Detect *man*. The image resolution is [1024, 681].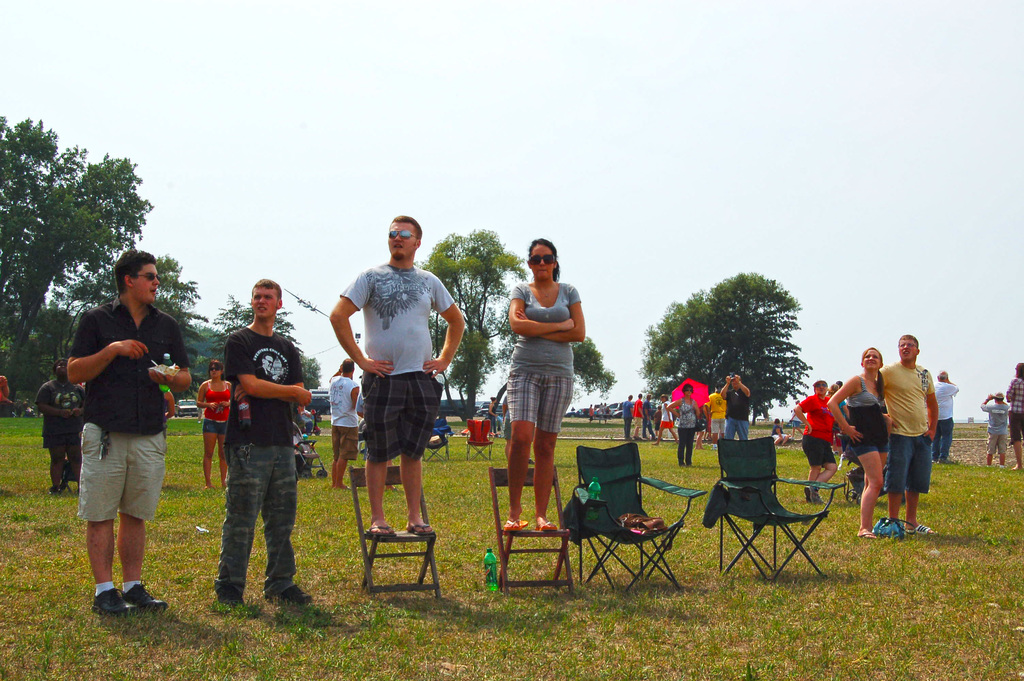
x1=714 y1=372 x2=750 y2=434.
